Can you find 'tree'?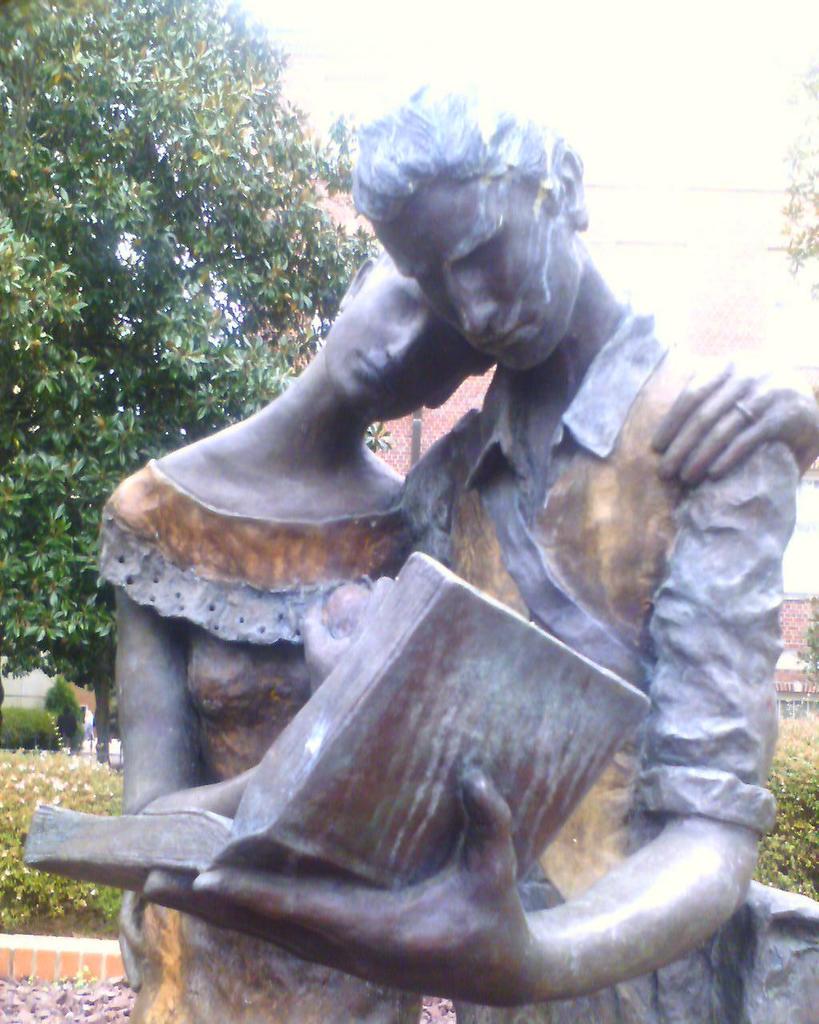
Yes, bounding box: x1=768 y1=24 x2=818 y2=323.
